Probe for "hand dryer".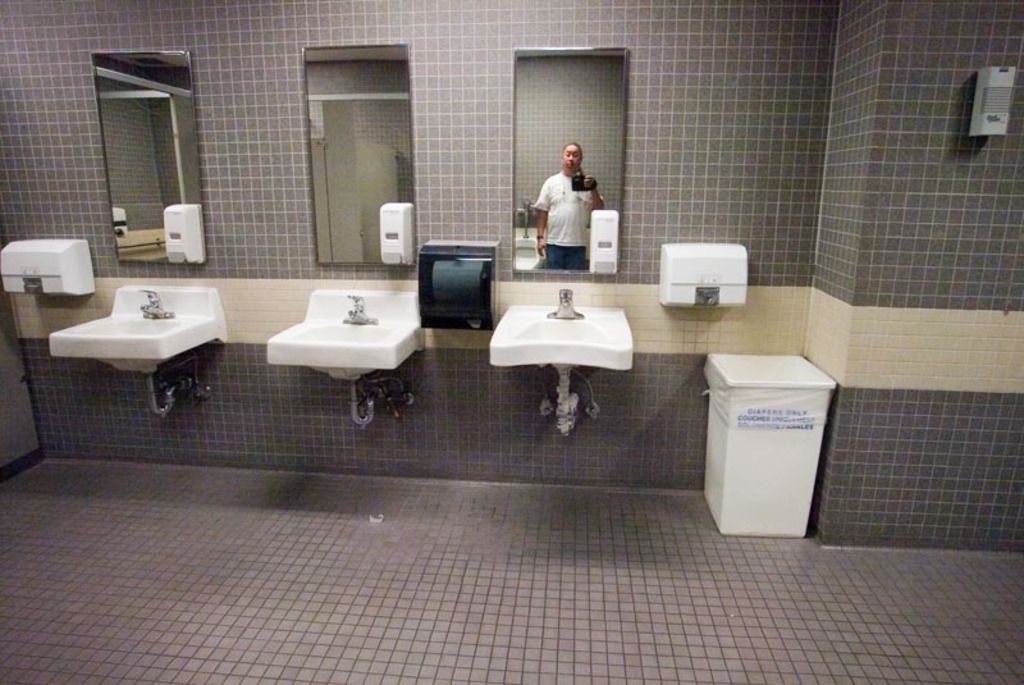
Probe result: 0, 241, 96, 297.
